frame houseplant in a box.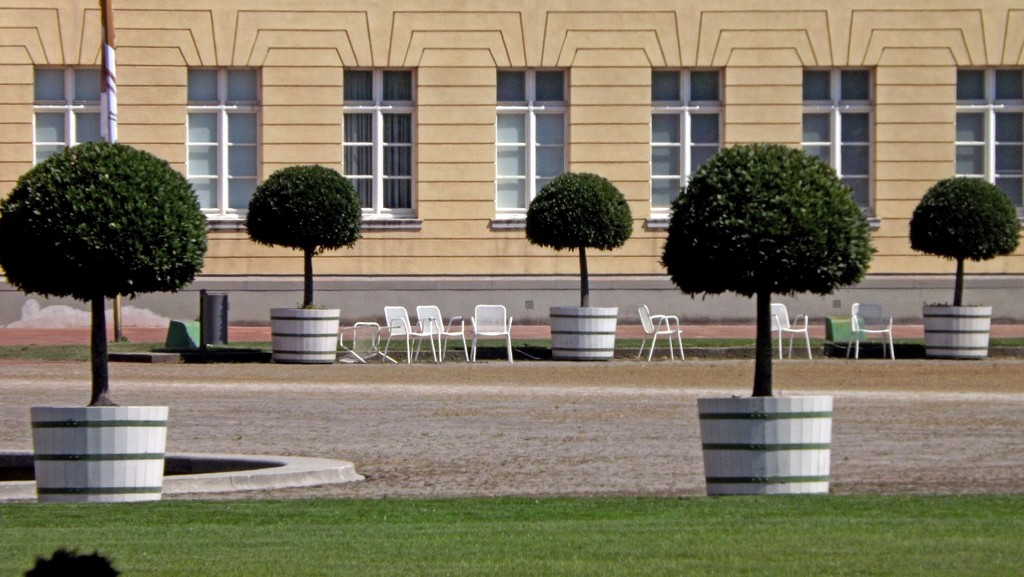
[x1=0, y1=143, x2=216, y2=507].
